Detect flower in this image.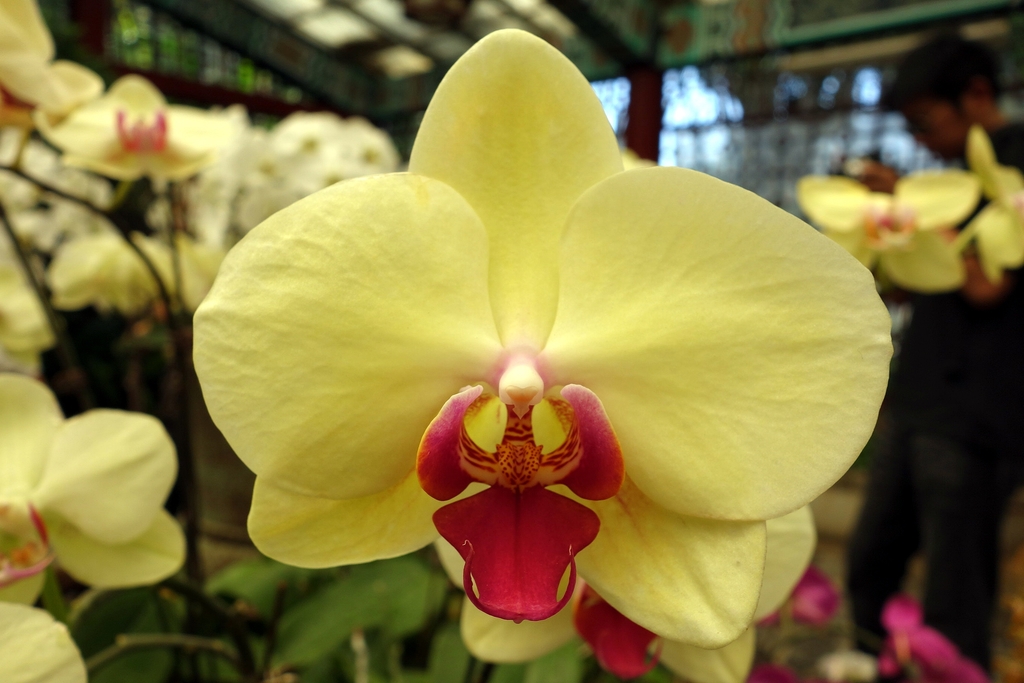
Detection: rect(189, 26, 885, 645).
